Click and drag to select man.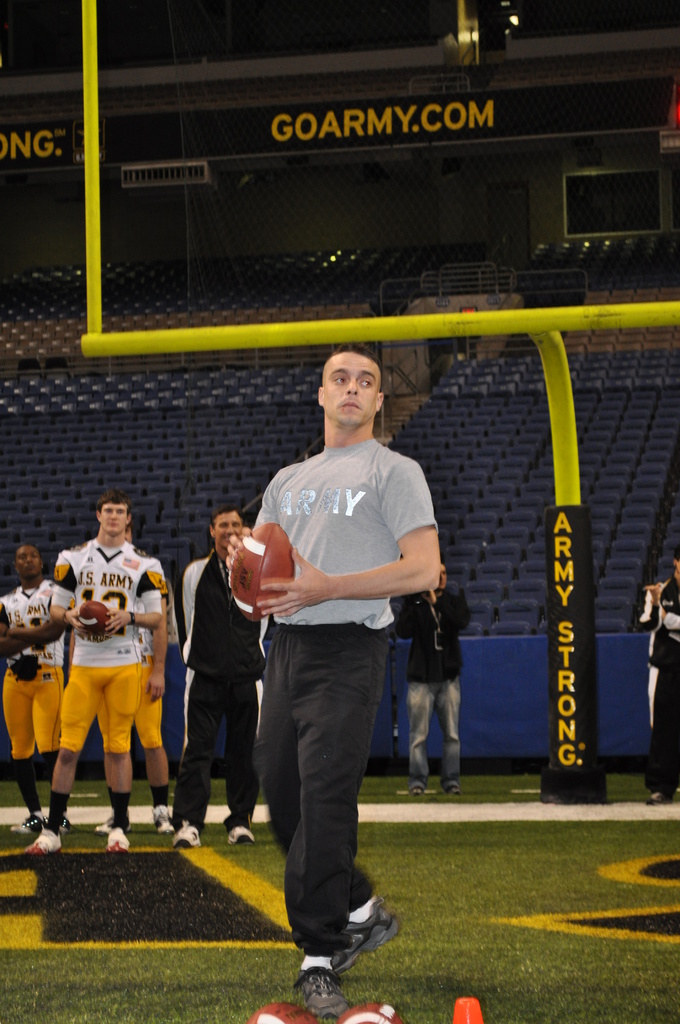
Selection: select_region(169, 497, 270, 851).
